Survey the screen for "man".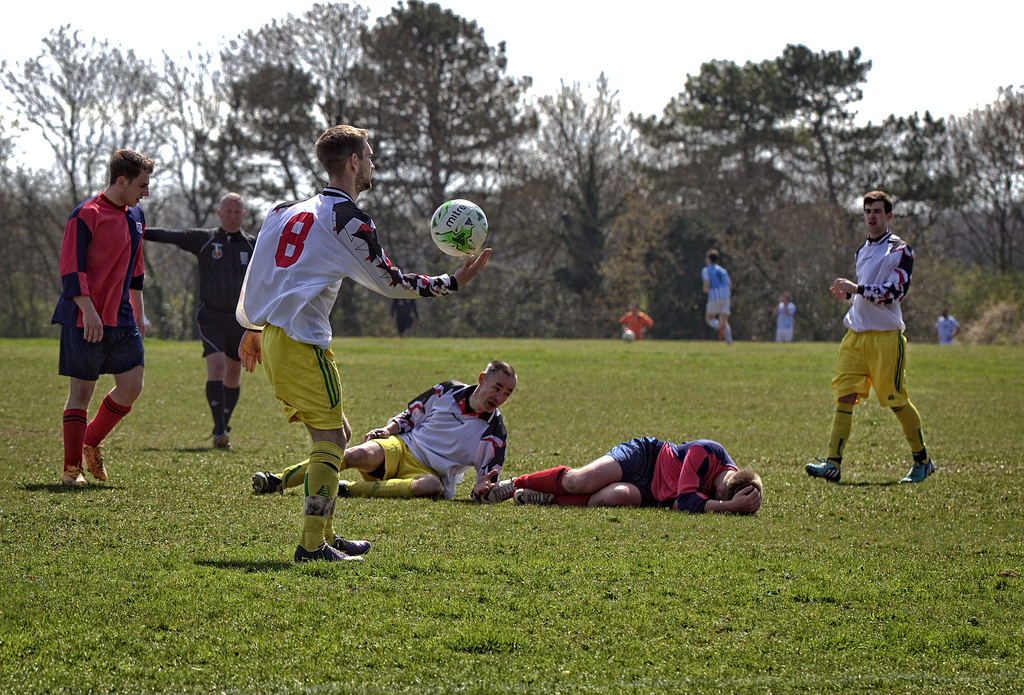
Survey found: bbox=(49, 152, 161, 486).
